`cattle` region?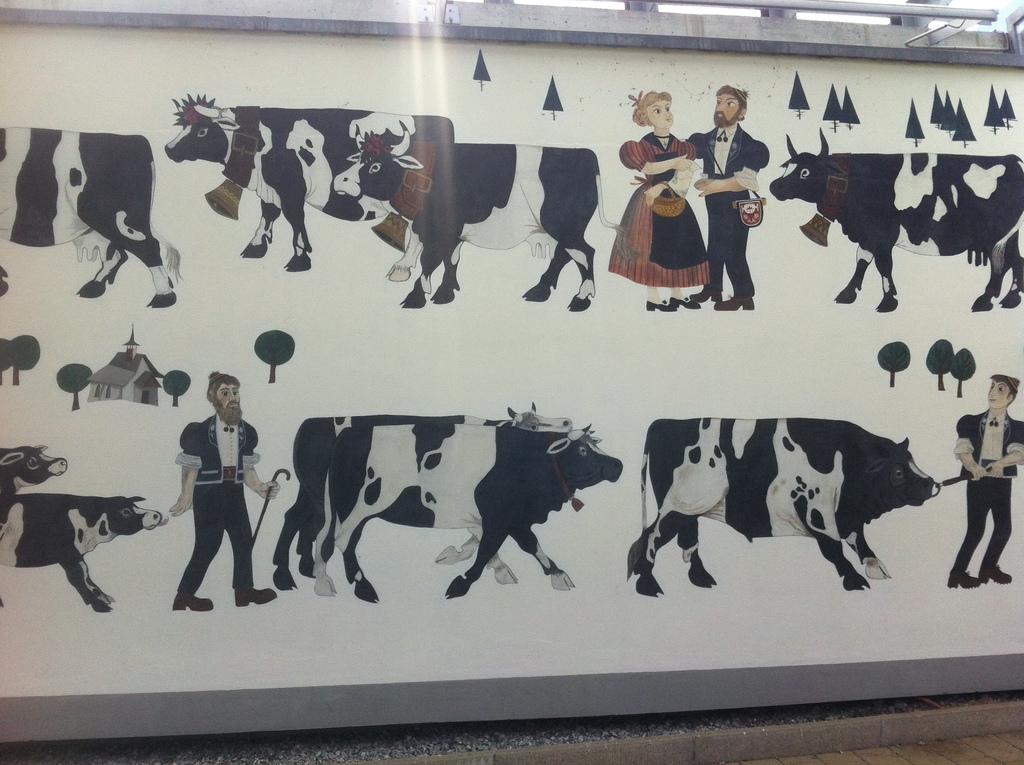
bbox=(335, 116, 639, 312)
